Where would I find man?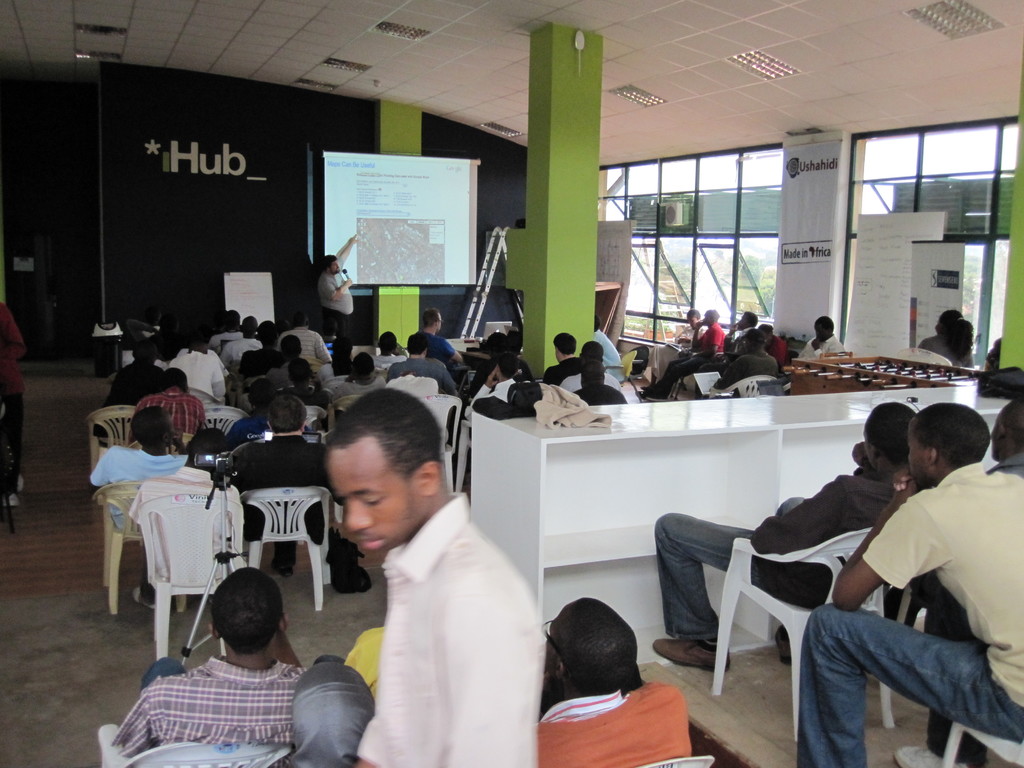
At <box>653,390,920,678</box>.
